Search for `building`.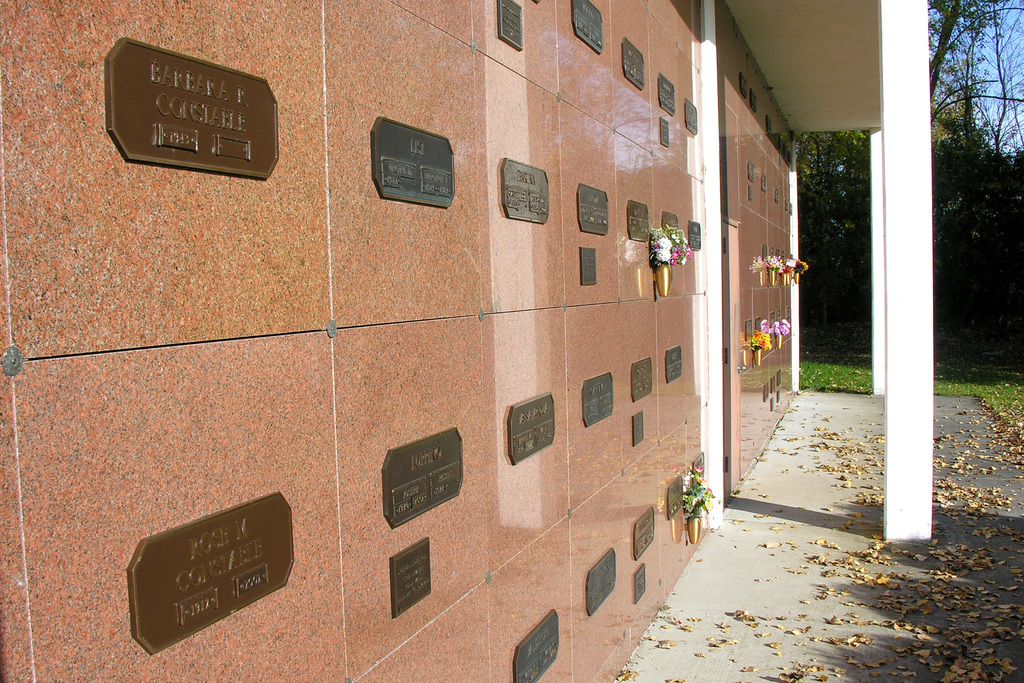
Found at crop(0, 0, 931, 682).
